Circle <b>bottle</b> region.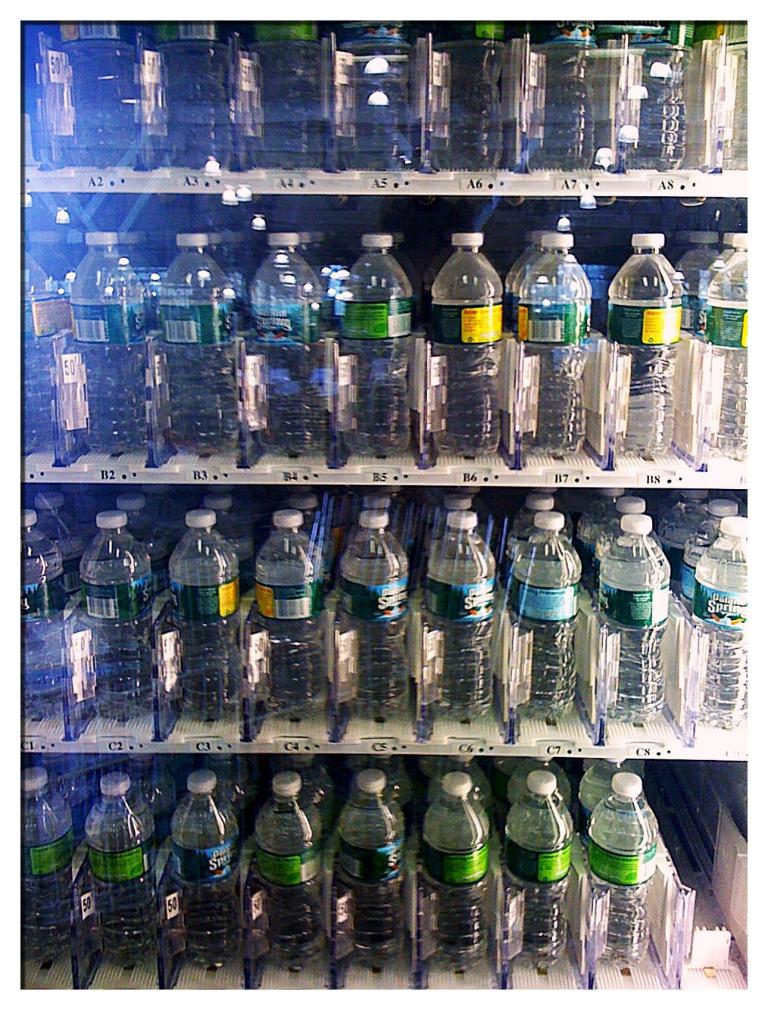
Region: rect(151, 23, 236, 177).
